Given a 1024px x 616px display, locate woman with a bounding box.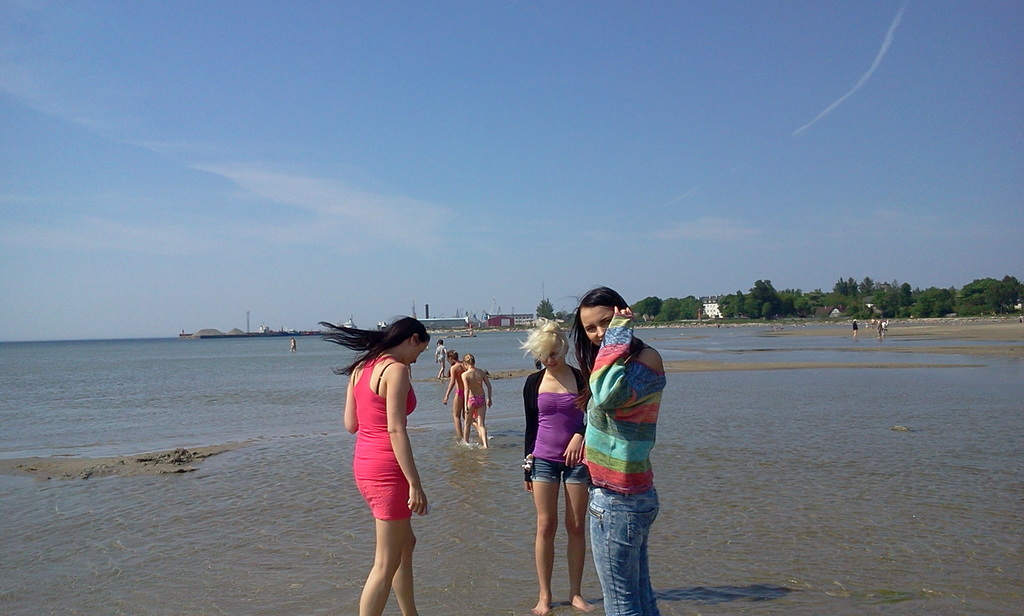
Located: pyautogui.locateOnScreen(520, 316, 597, 612).
